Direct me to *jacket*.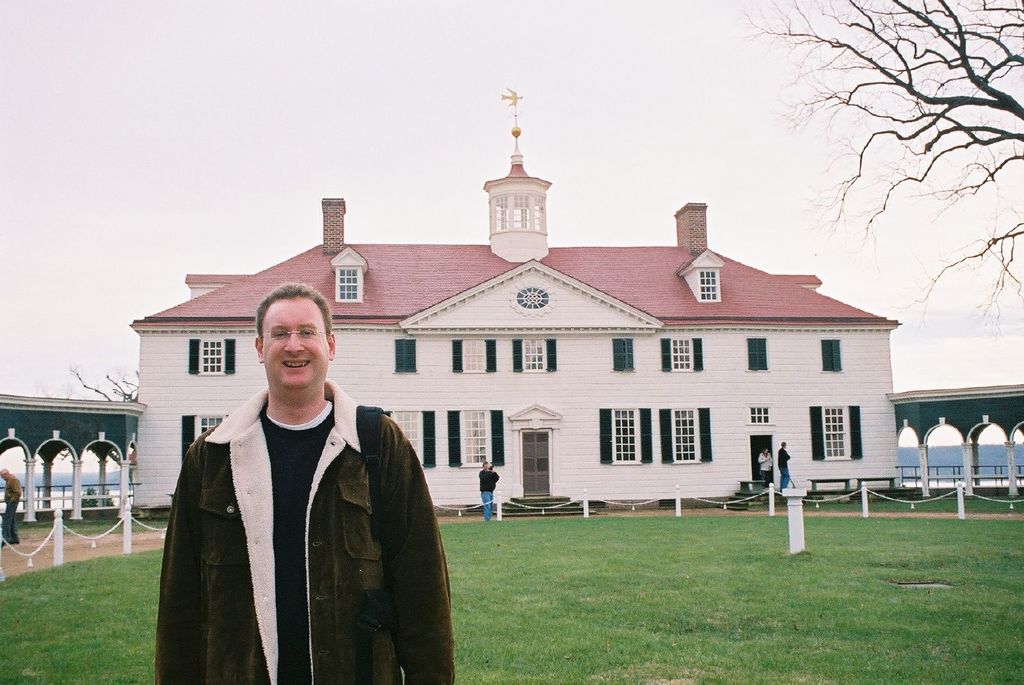
Direction: [152, 337, 447, 684].
